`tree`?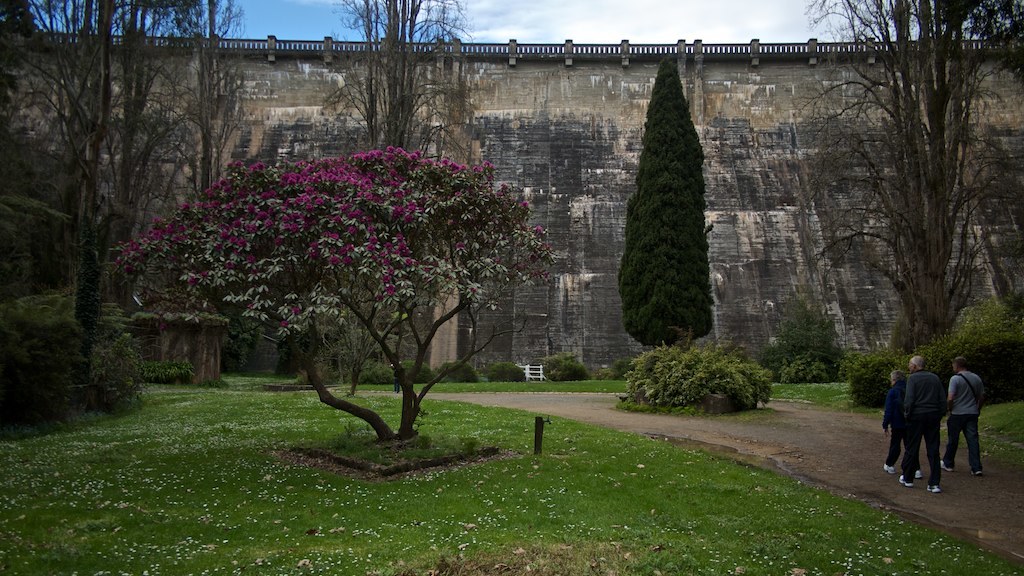
<box>797,0,1023,384</box>
